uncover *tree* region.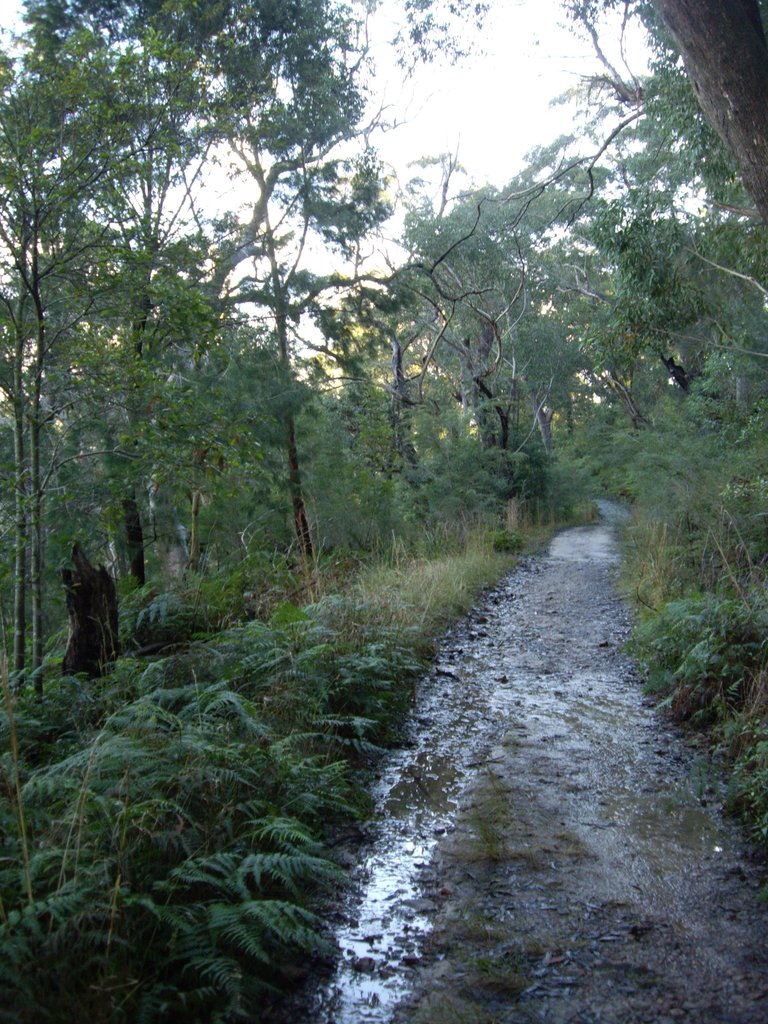
Uncovered: pyautogui.locateOnScreen(650, 0, 767, 223).
